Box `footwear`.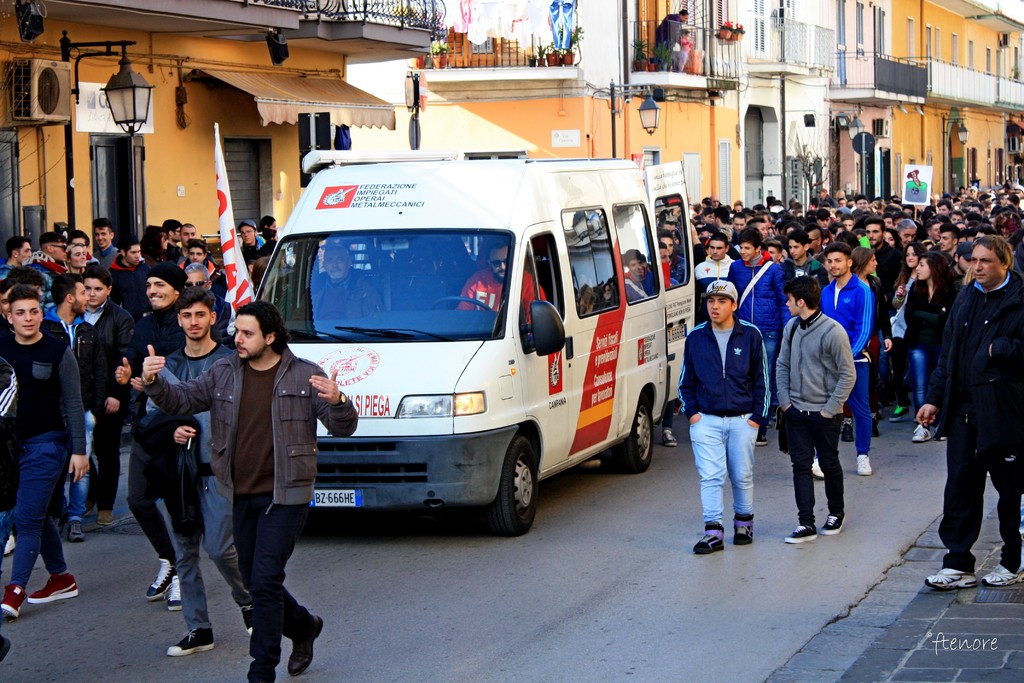
(237, 599, 253, 636).
